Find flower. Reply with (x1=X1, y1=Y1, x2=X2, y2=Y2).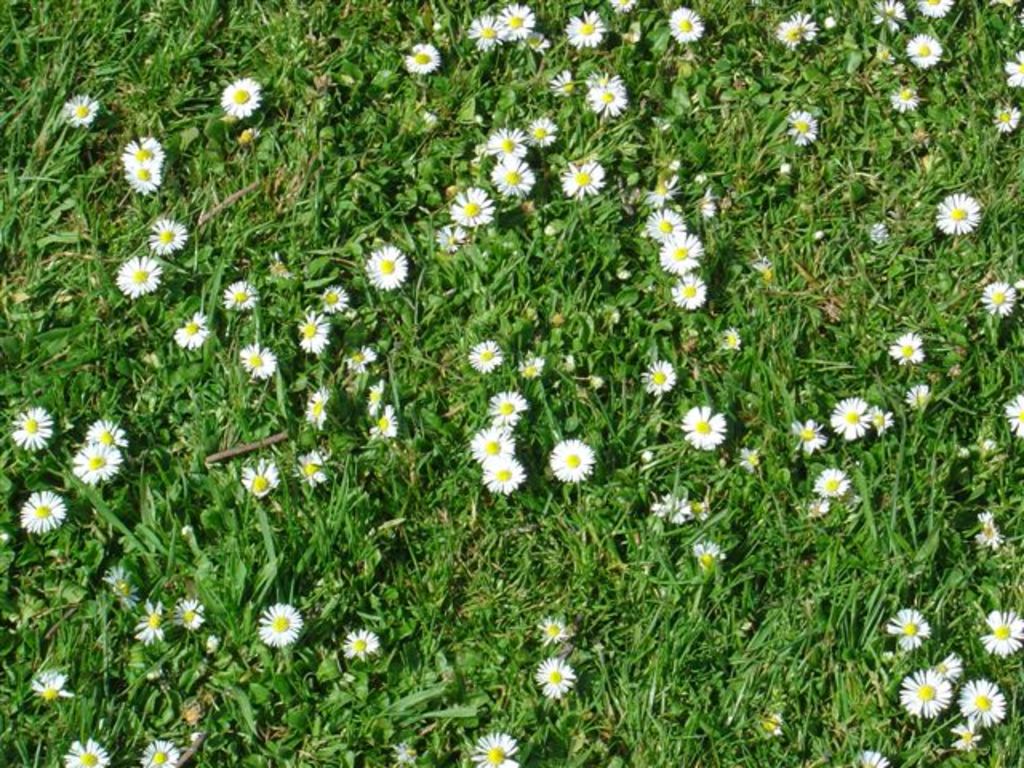
(x1=360, y1=245, x2=411, y2=291).
